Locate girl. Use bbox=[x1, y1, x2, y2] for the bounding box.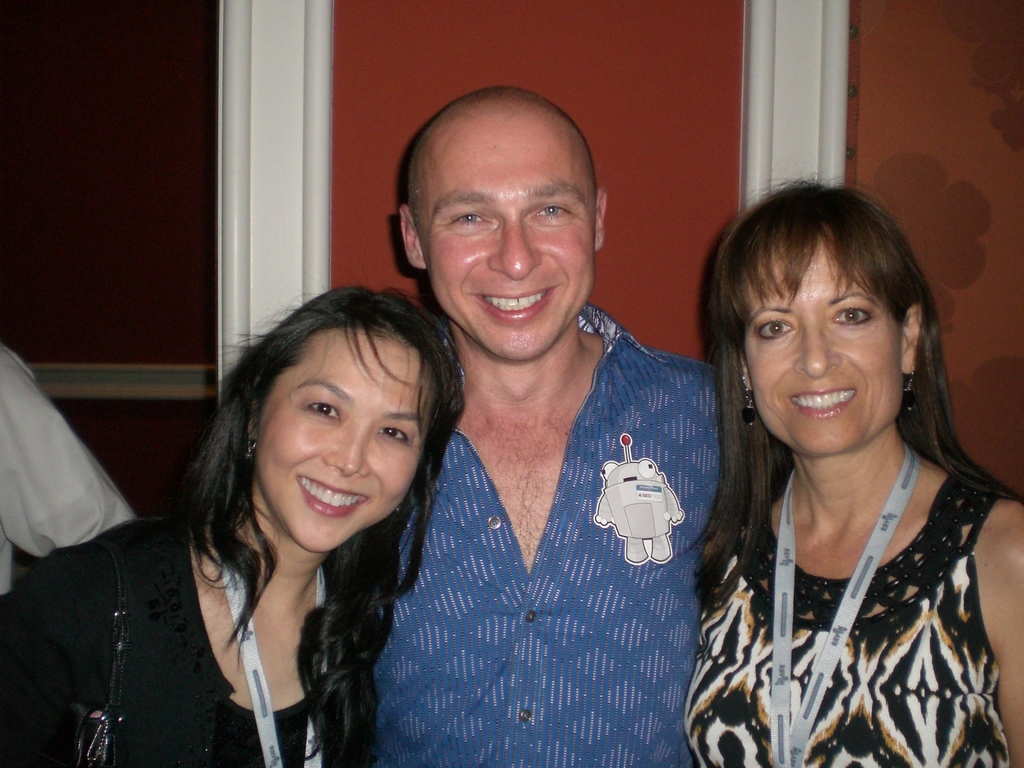
bbox=[0, 284, 468, 767].
